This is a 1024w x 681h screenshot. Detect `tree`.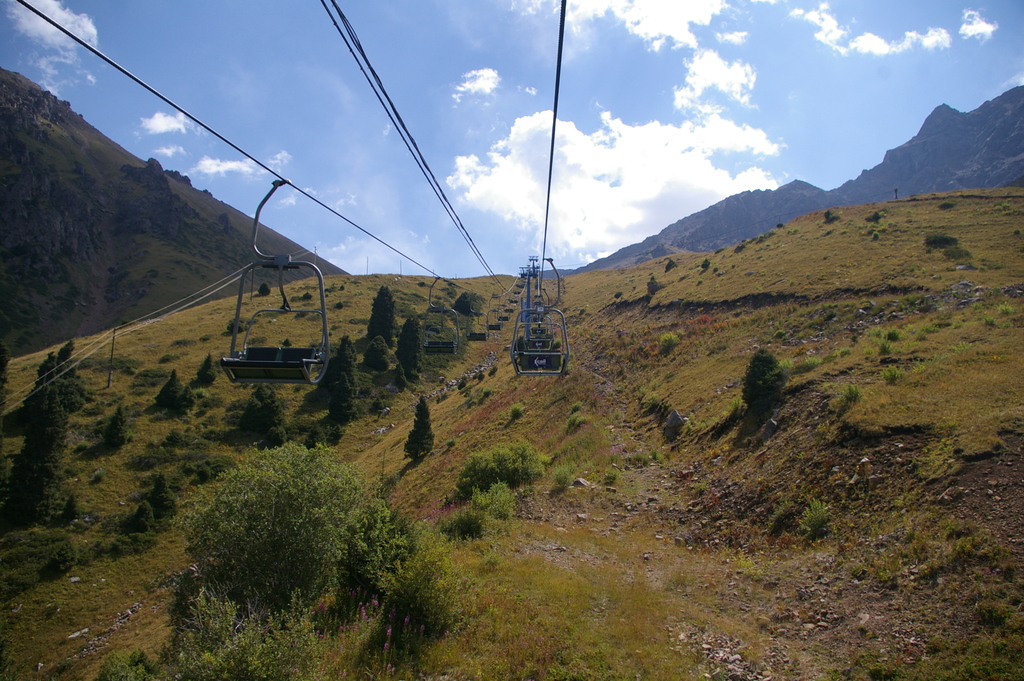
{"left": 152, "top": 475, "right": 175, "bottom": 518}.
